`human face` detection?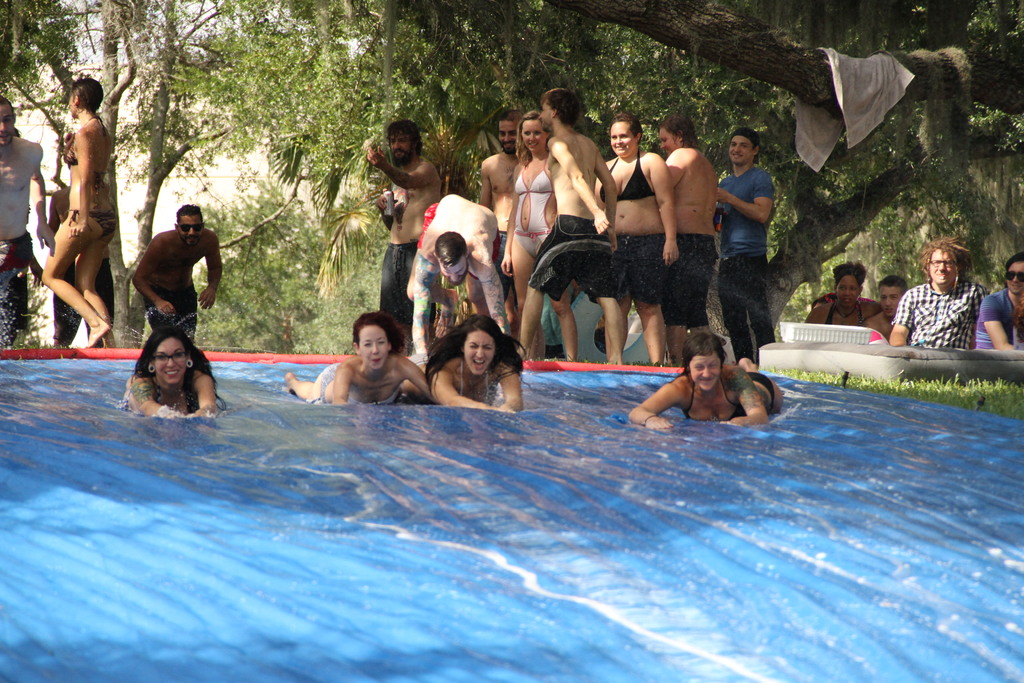
153/340/187/388
